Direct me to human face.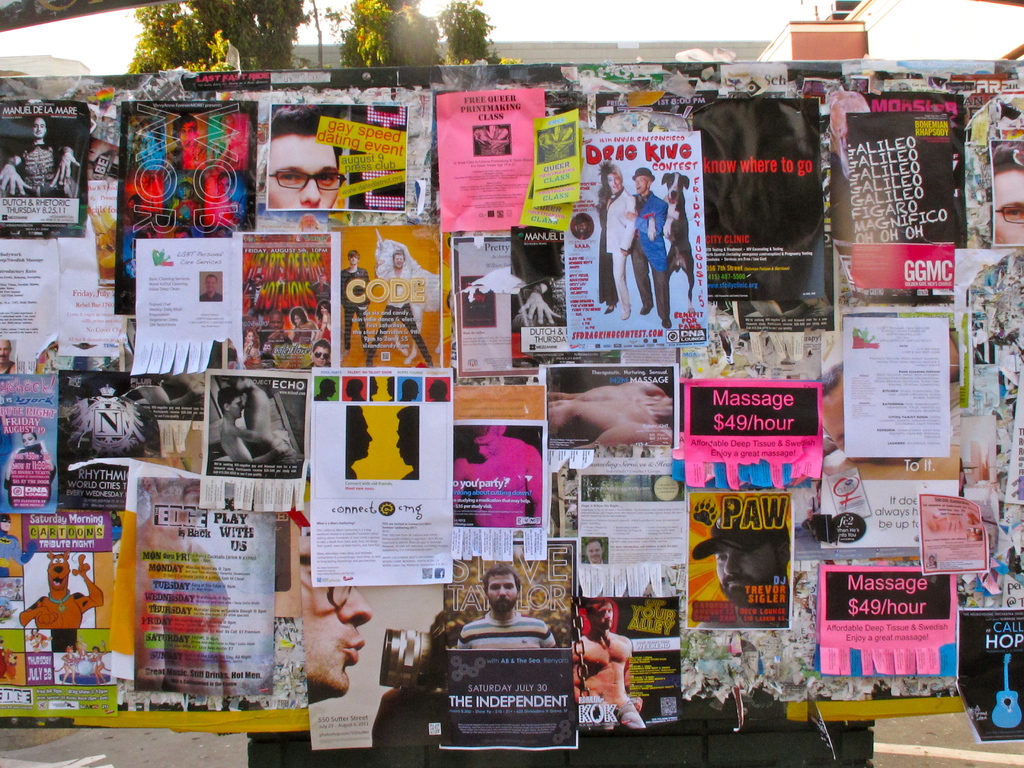
Direction: select_region(346, 412, 373, 460).
